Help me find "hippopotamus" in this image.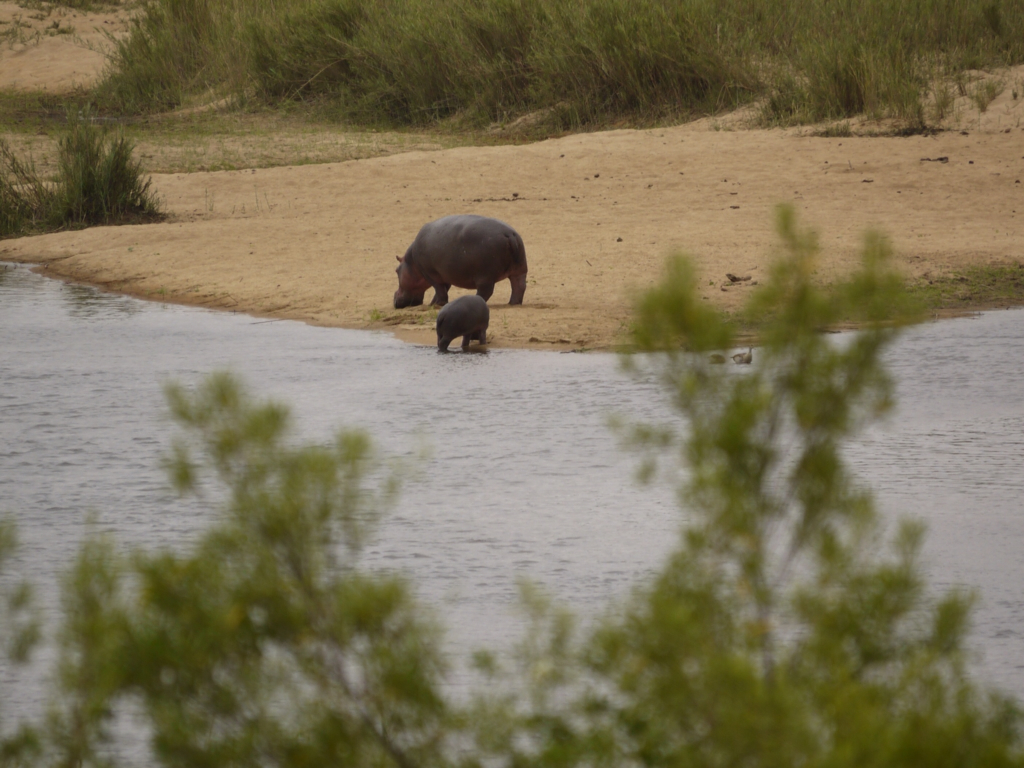
Found it: (389, 212, 531, 310).
